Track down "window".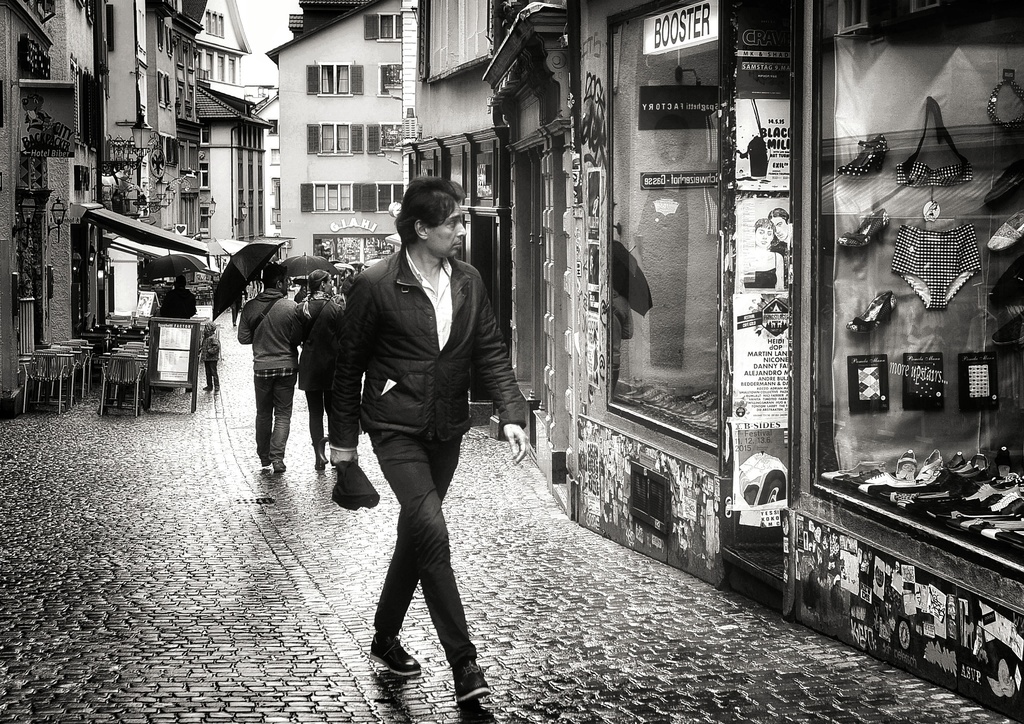
Tracked to Rect(216, 56, 225, 83).
